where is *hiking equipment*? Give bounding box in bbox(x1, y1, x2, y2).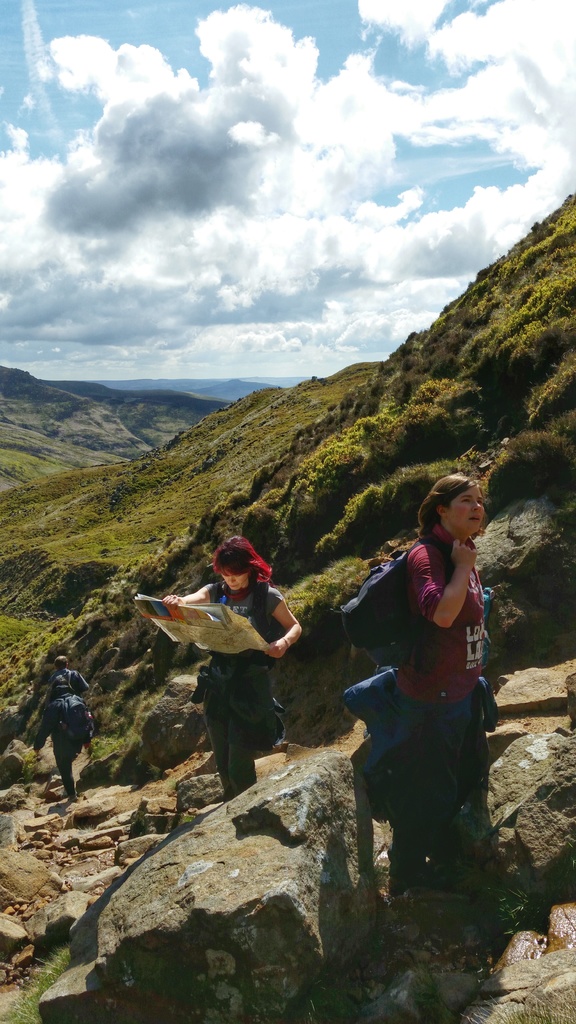
bbox(45, 690, 91, 755).
